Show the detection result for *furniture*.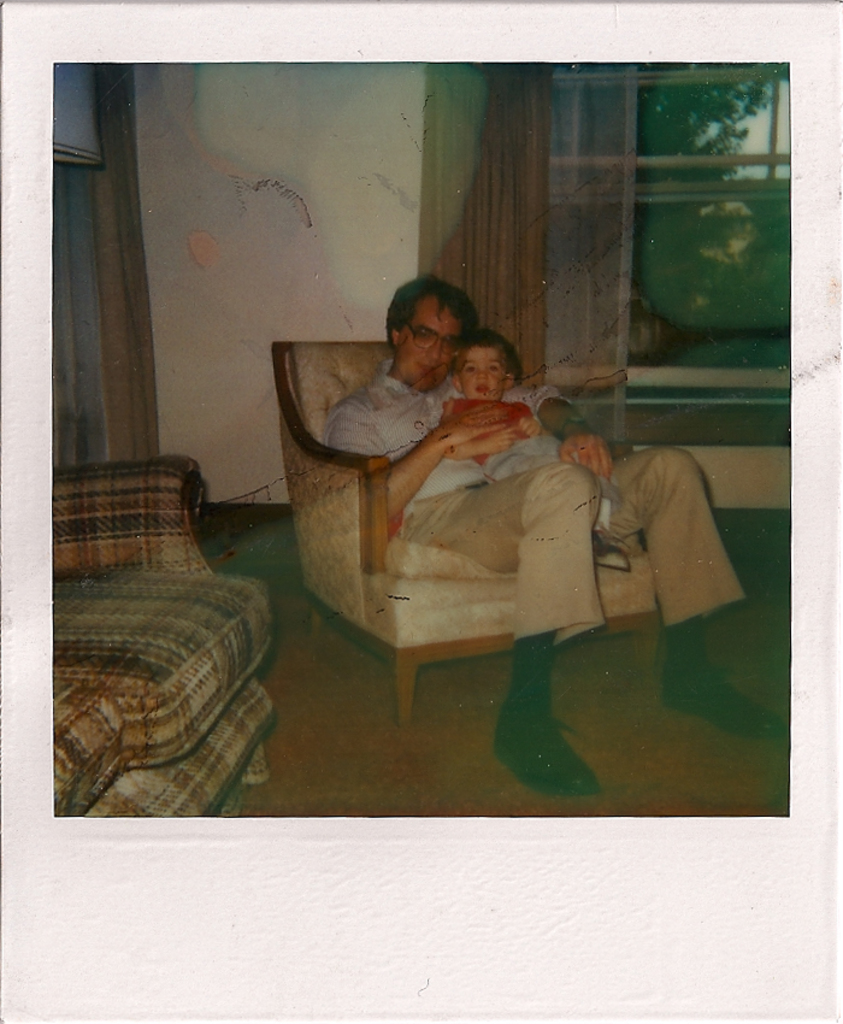
crop(49, 452, 277, 816).
